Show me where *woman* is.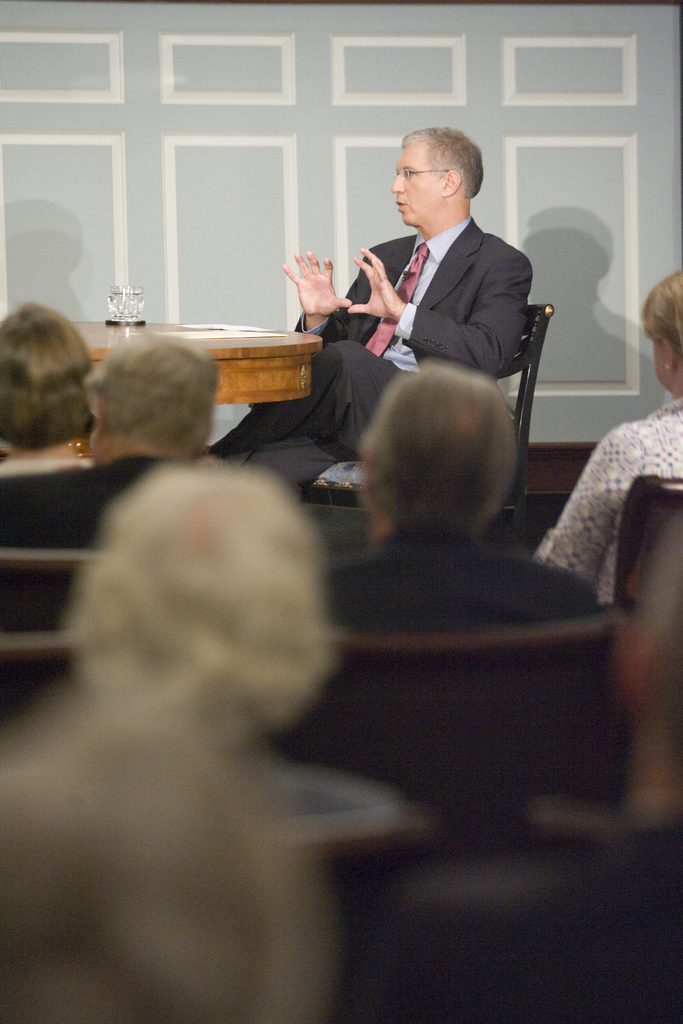
*woman* is at 0:300:95:476.
